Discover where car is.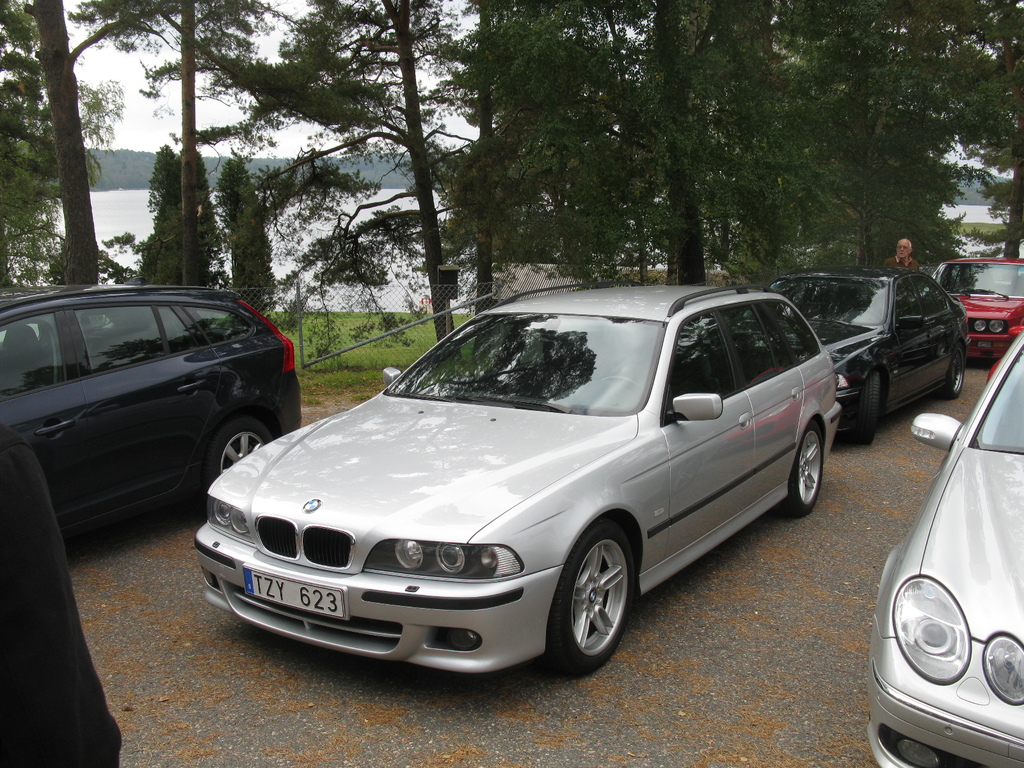
Discovered at {"x1": 0, "y1": 287, "x2": 300, "y2": 535}.
